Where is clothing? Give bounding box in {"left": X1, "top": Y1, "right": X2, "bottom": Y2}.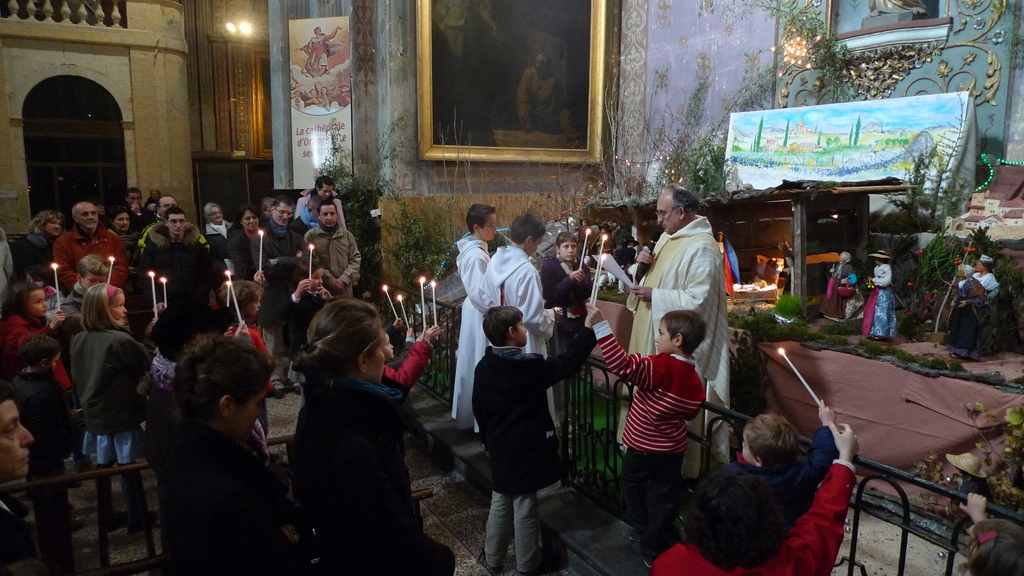
{"left": 863, "top": 261, "right": 899, "bottom": 337}.
